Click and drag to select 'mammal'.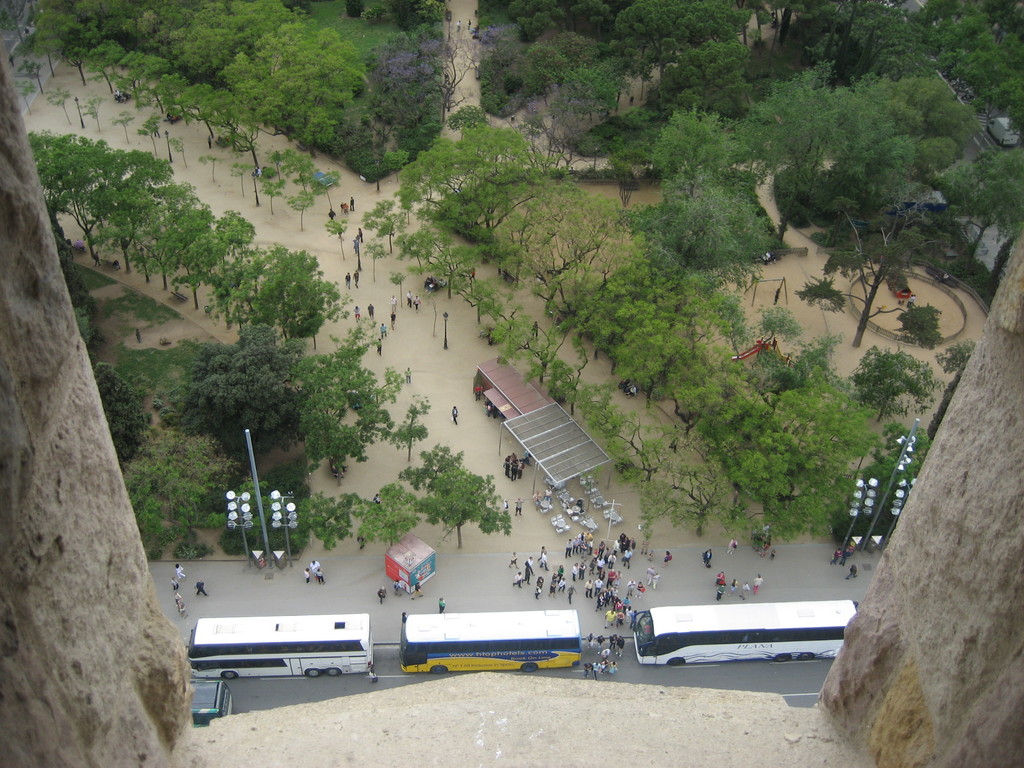
Selection: 388, 312, 397, 328.
